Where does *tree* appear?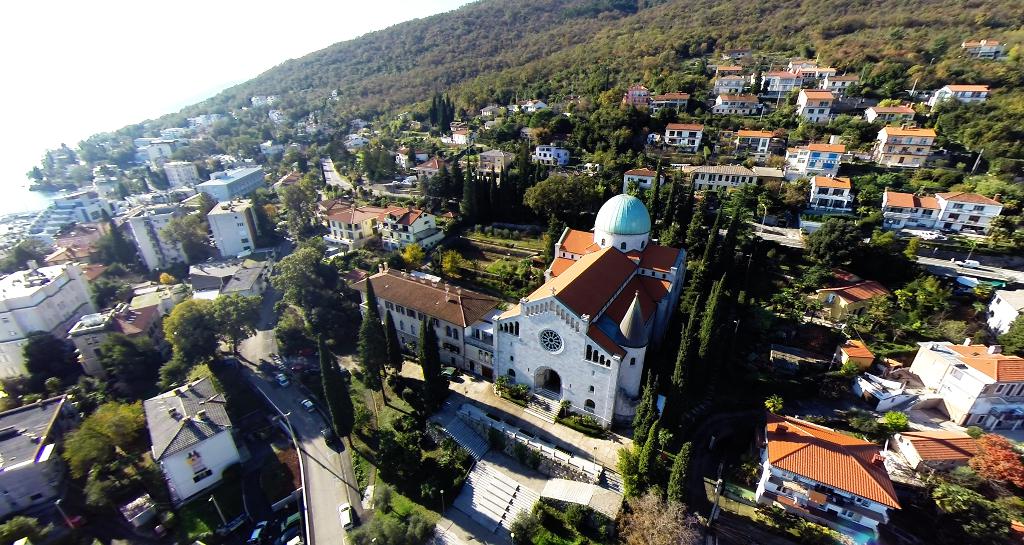
Appears at select_region(320, 331, 361, 448).
